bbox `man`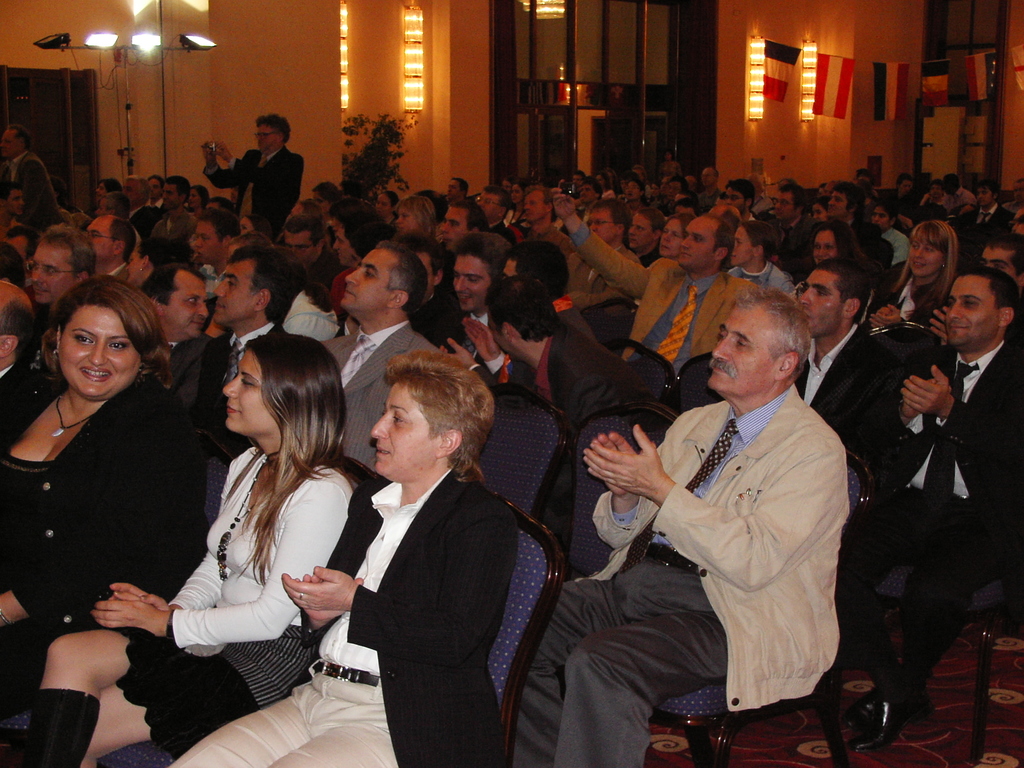
<box>438,205,492,258</box>
